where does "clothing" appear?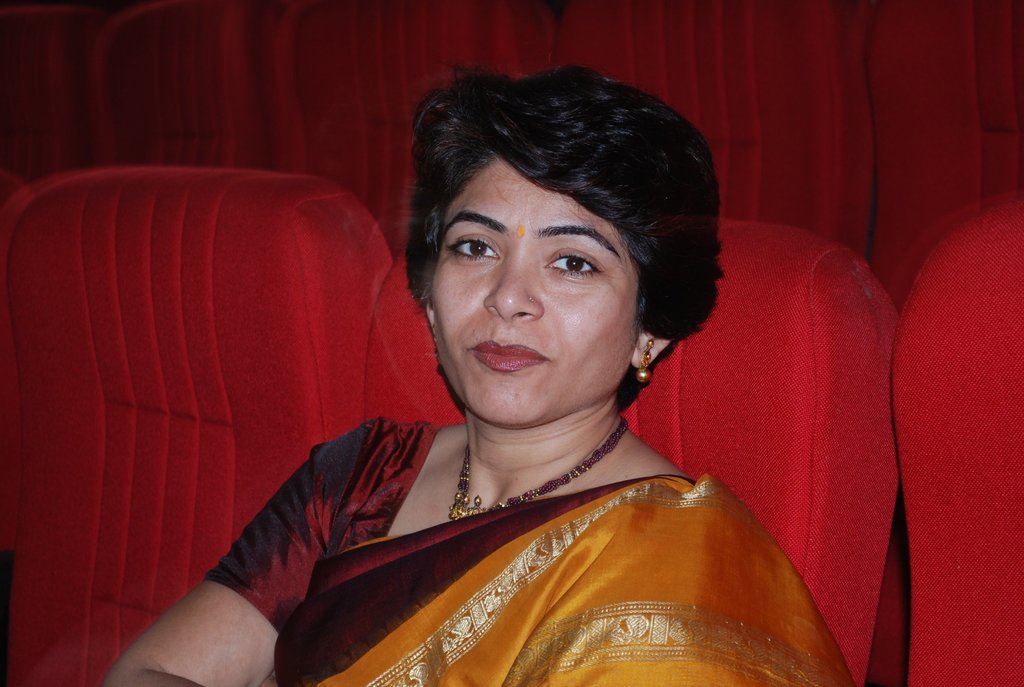
Appears at left=198, top=415, right=856, bottom=686.
